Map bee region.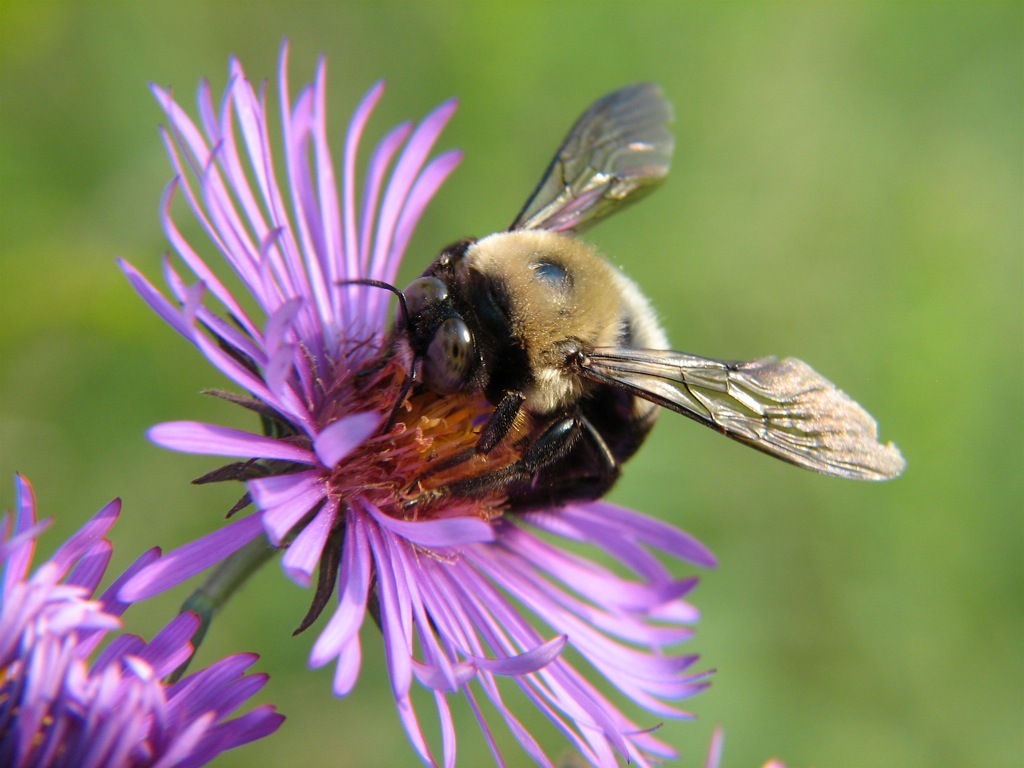
Mapped to x1=254, y1=74, x2=887, y2=549.
